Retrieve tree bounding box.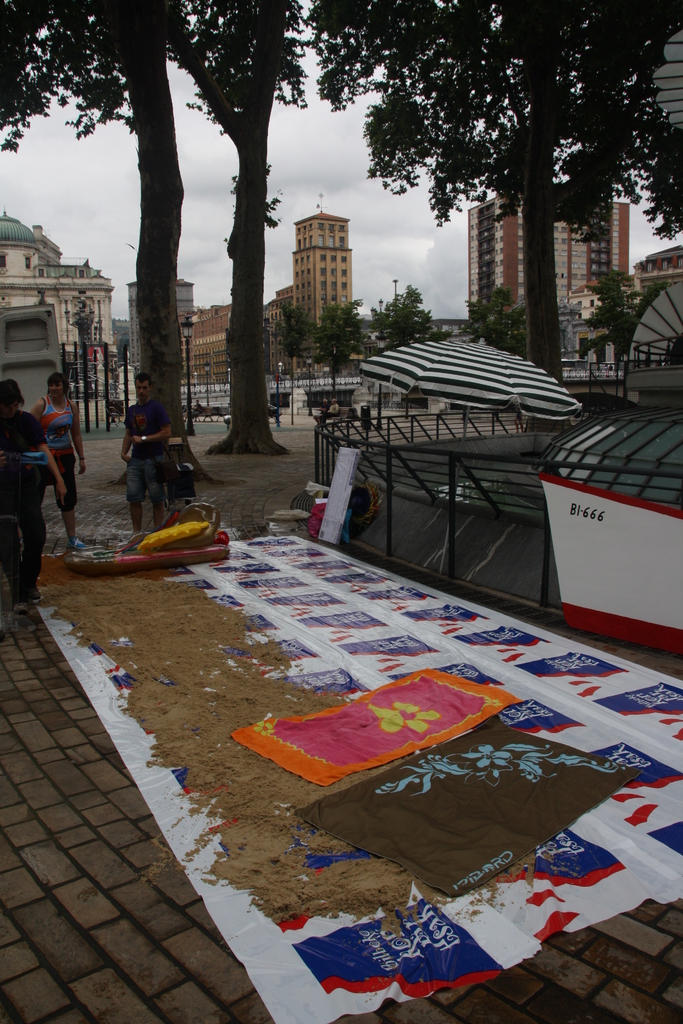
Bounding box: box=[580, 260, 647, 351].
